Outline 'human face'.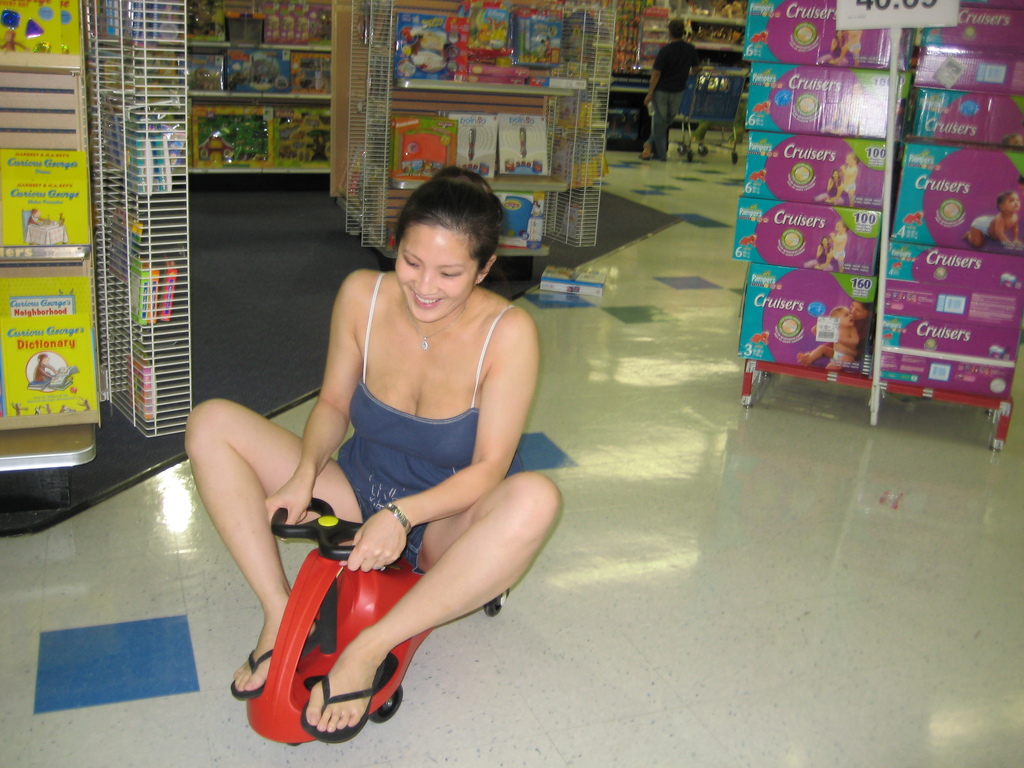
Outline: 392,225,473,319.
